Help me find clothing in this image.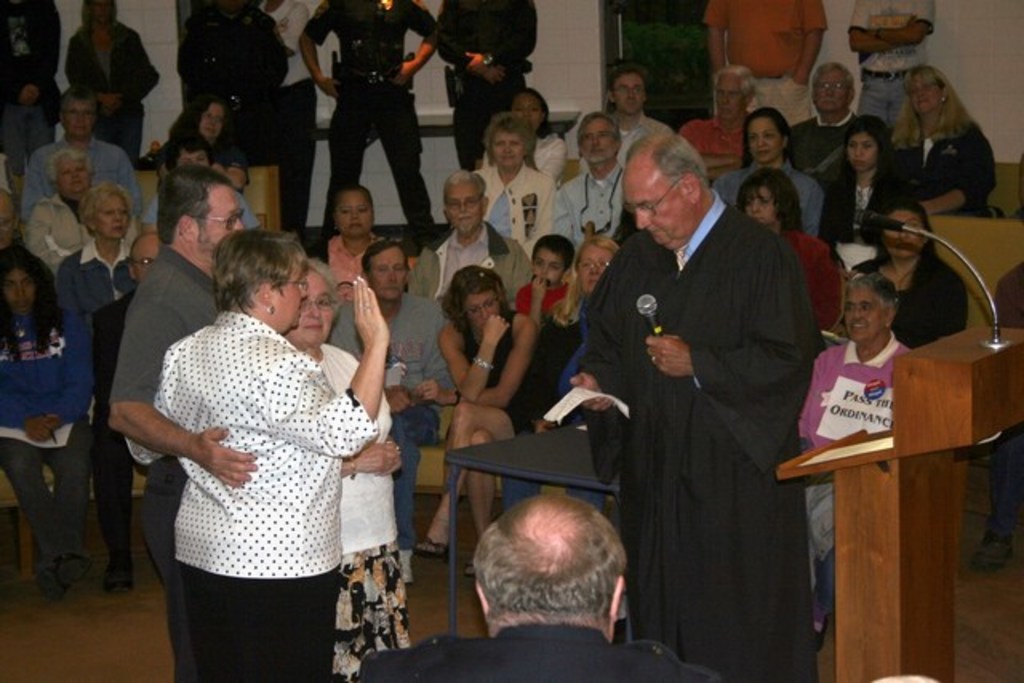
Found it: 0, 2, 62, 190.
